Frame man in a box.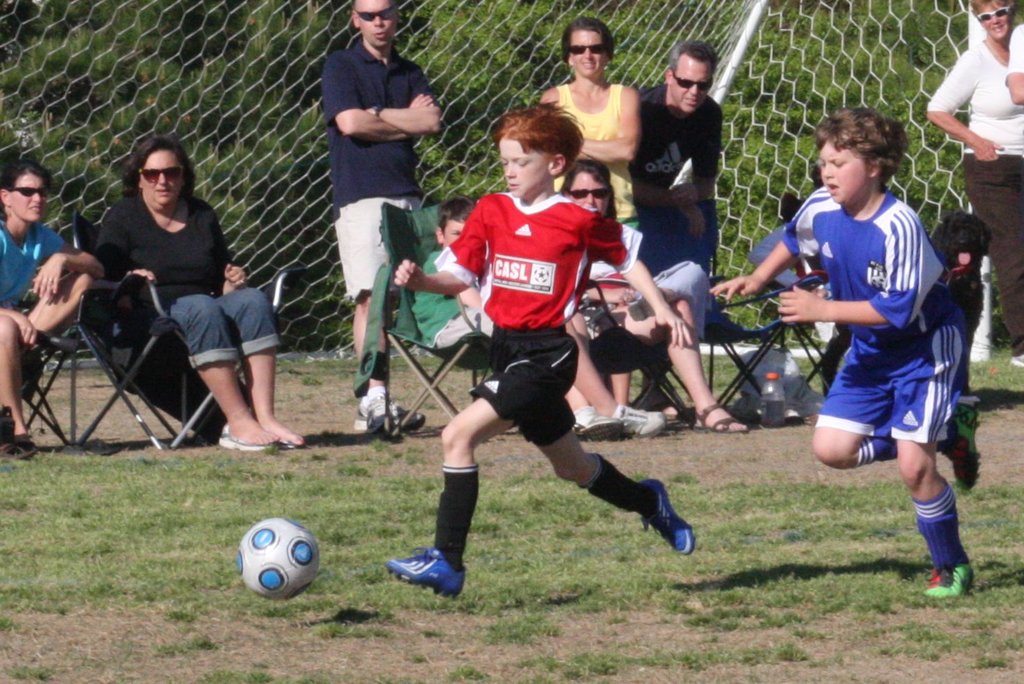
{"left": 304, "top": 15, "right": 452, "bottom": 412}.
